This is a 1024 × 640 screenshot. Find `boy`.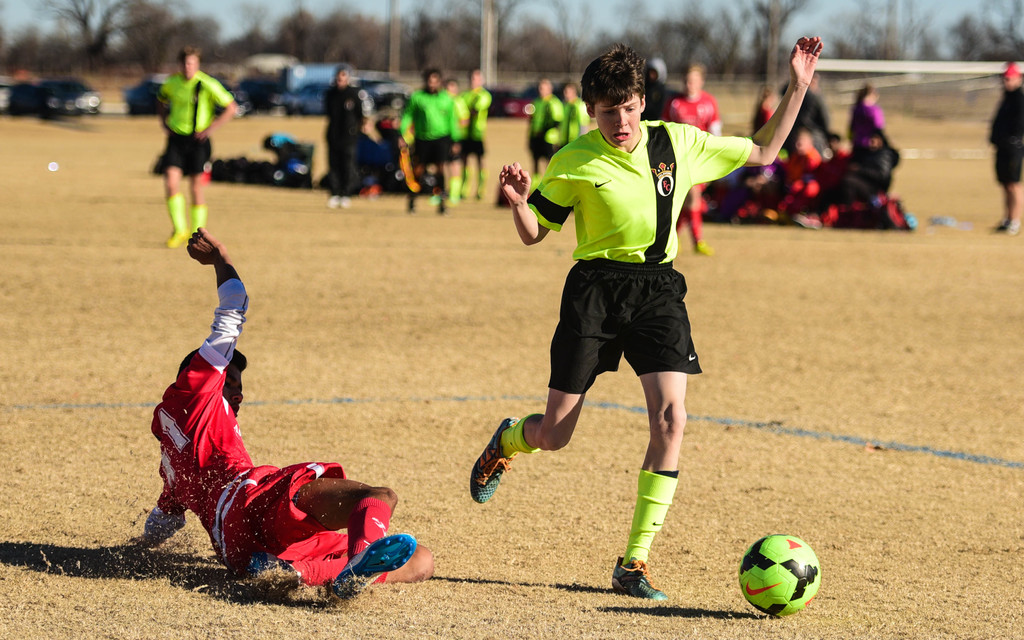
Bounding box: rect(468, 31, 822, 600).
